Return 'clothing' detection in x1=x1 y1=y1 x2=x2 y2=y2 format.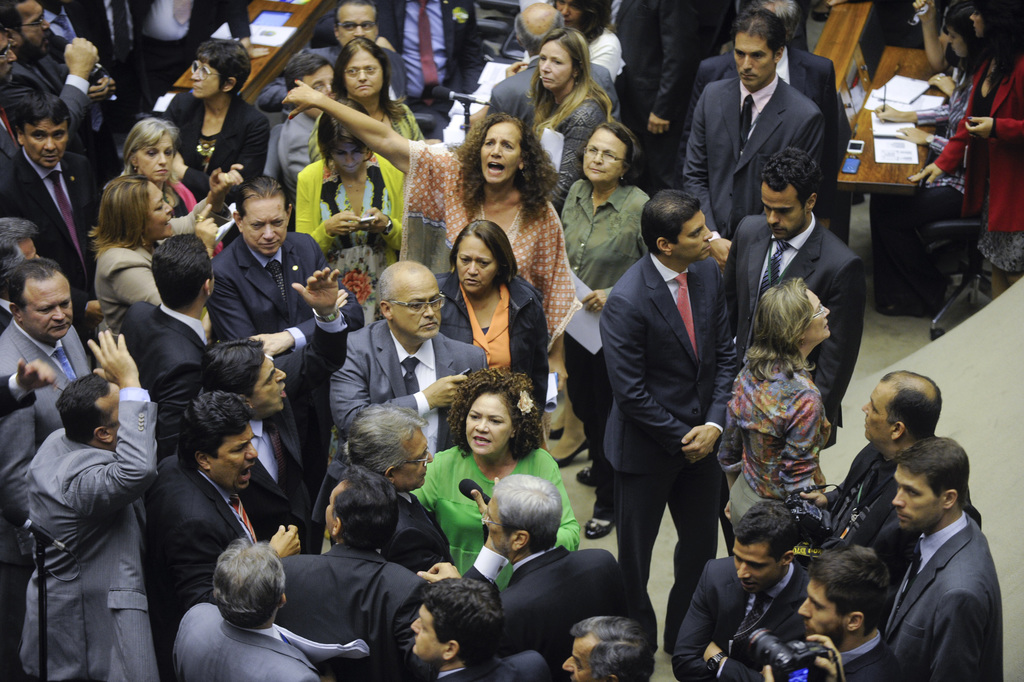
x1=711 y1=215 x2=868 y2=425.
